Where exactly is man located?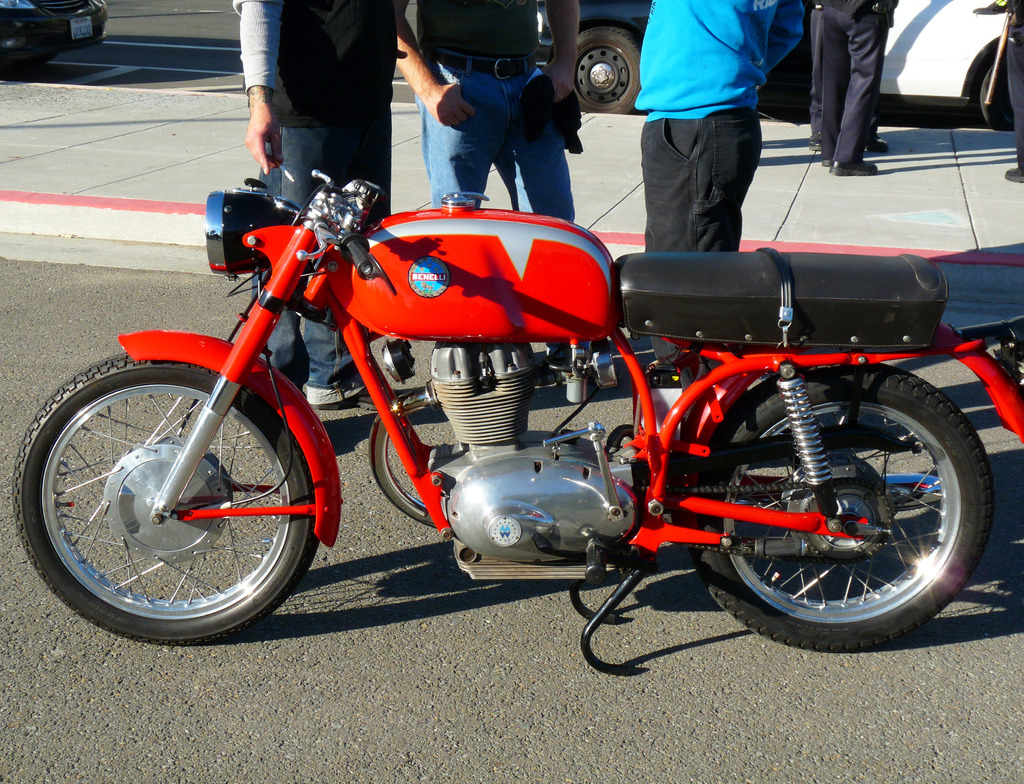
Its bounding box is box=[386, 1, 592, 358].
